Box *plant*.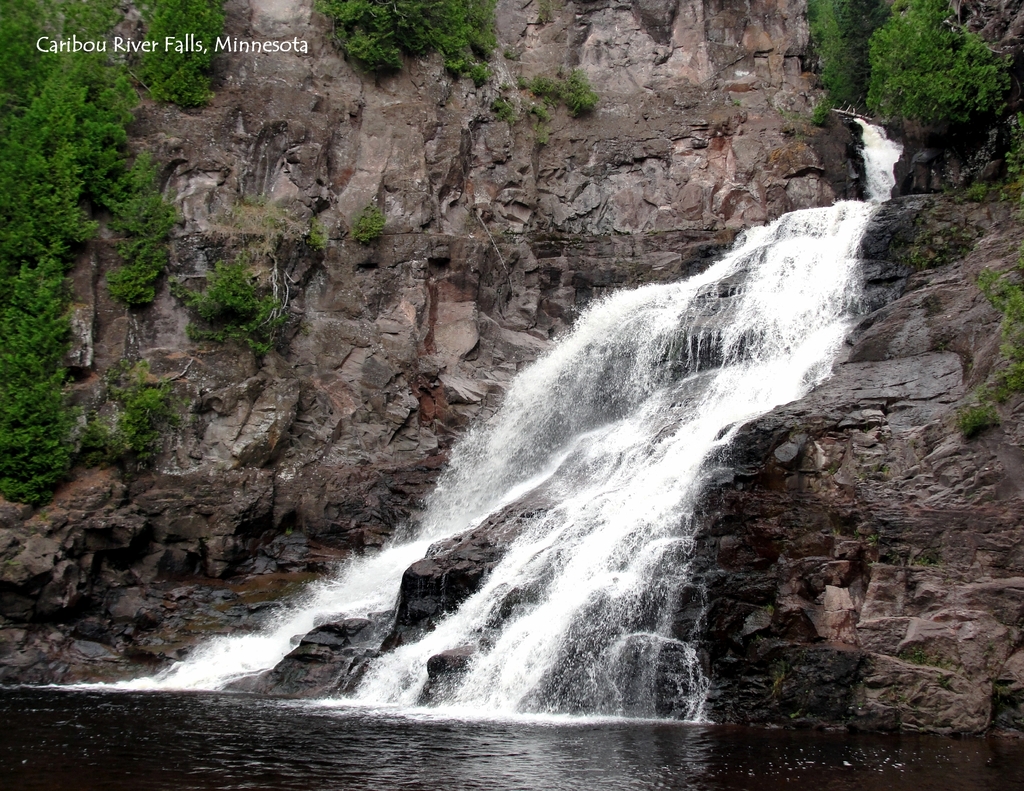
352 202 394 251.
